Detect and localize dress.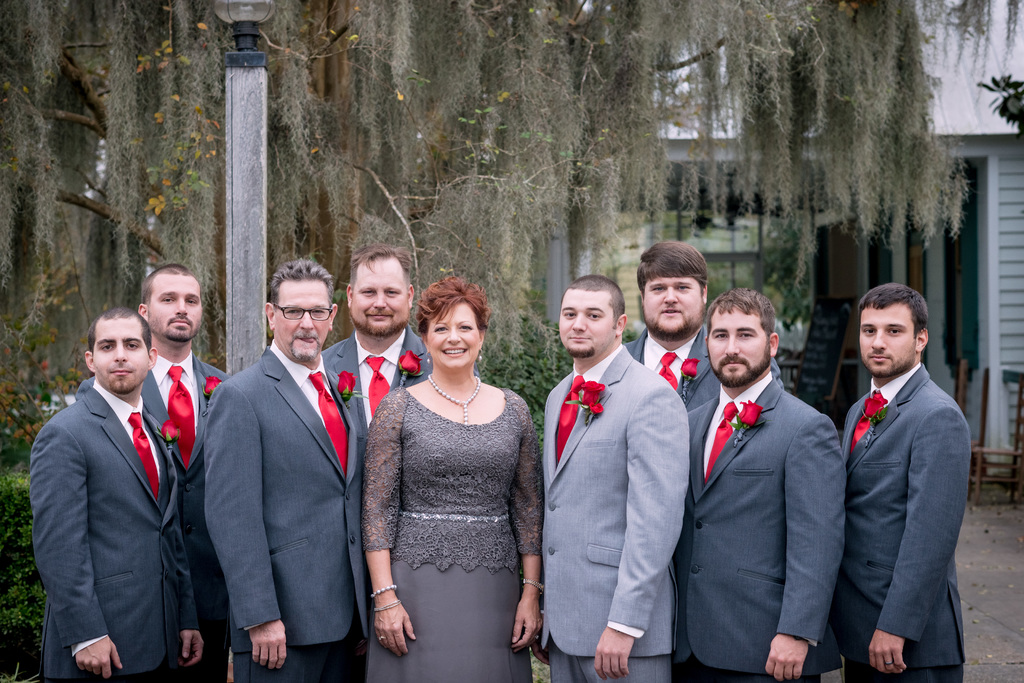
Localized at detection(352, 353, 535, 654).
